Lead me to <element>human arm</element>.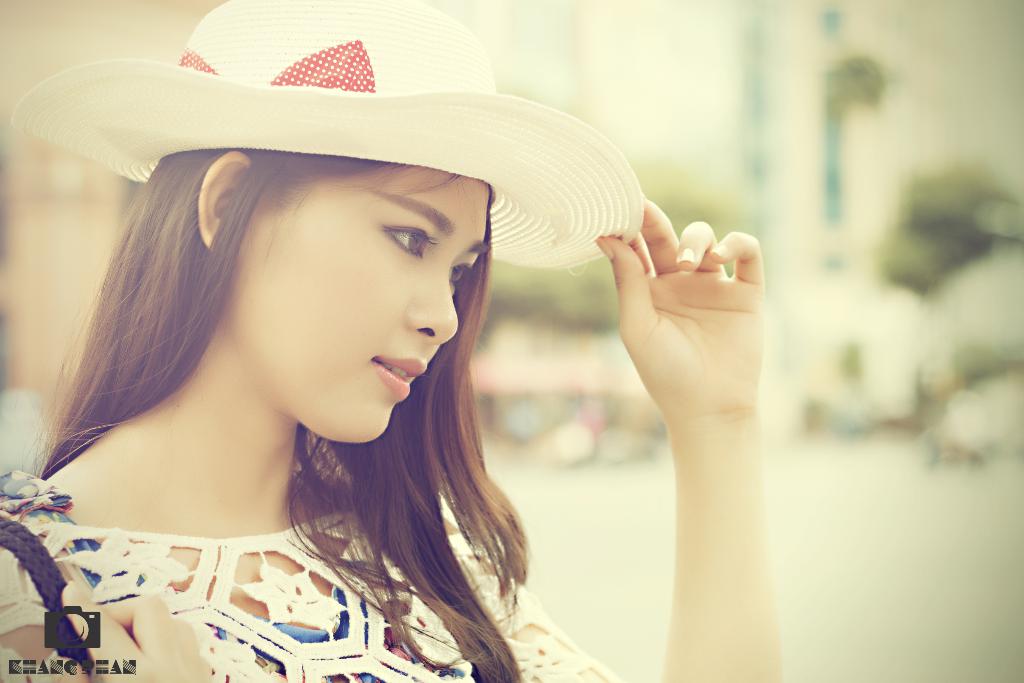
Lead to [589, 197, 790, 672].
